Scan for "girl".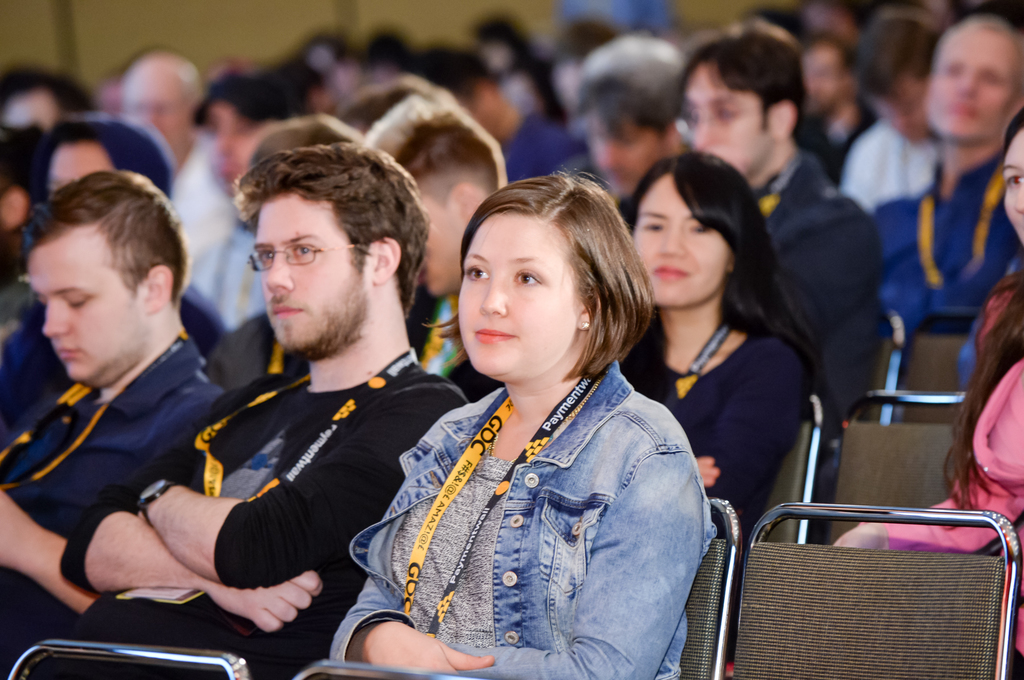
Scan result: {"x1": 828, "y1": 104, "x2": 1023, "y2": 679}.
